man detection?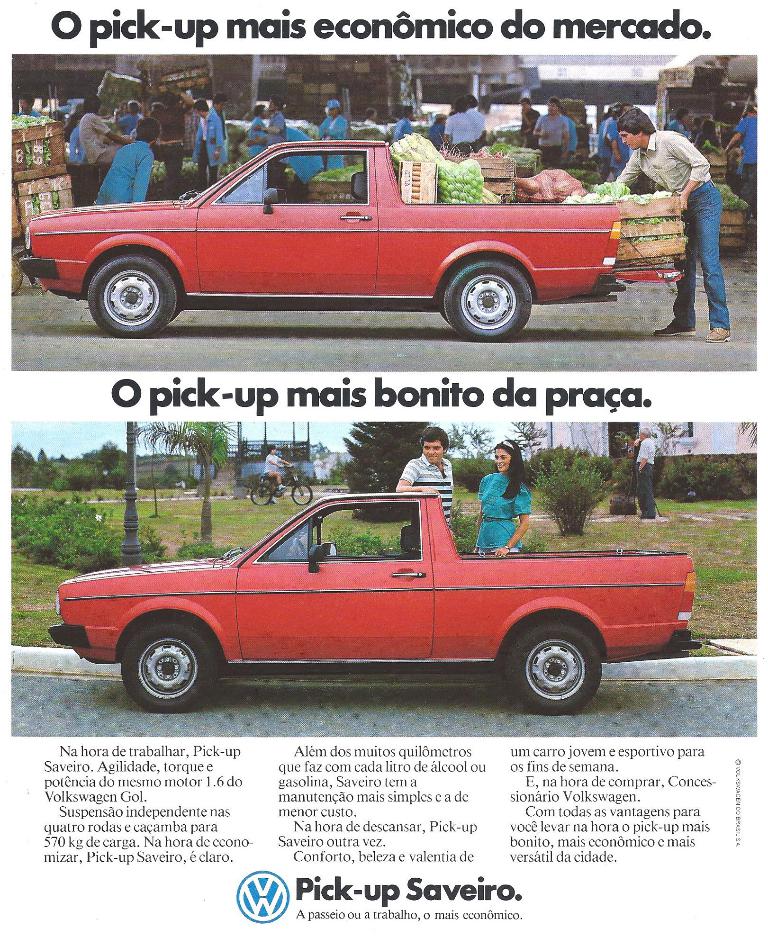
box=[462, 95, 491, 142]
